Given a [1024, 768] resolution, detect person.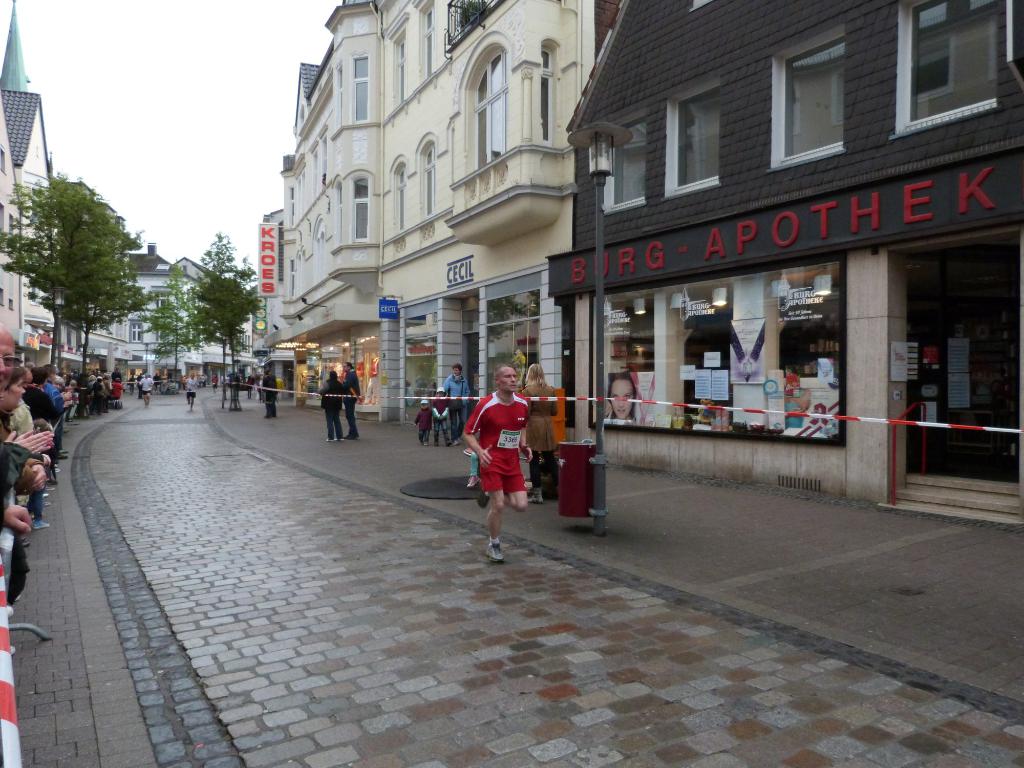
[left=317, top=368, right=349, bottom=441].
